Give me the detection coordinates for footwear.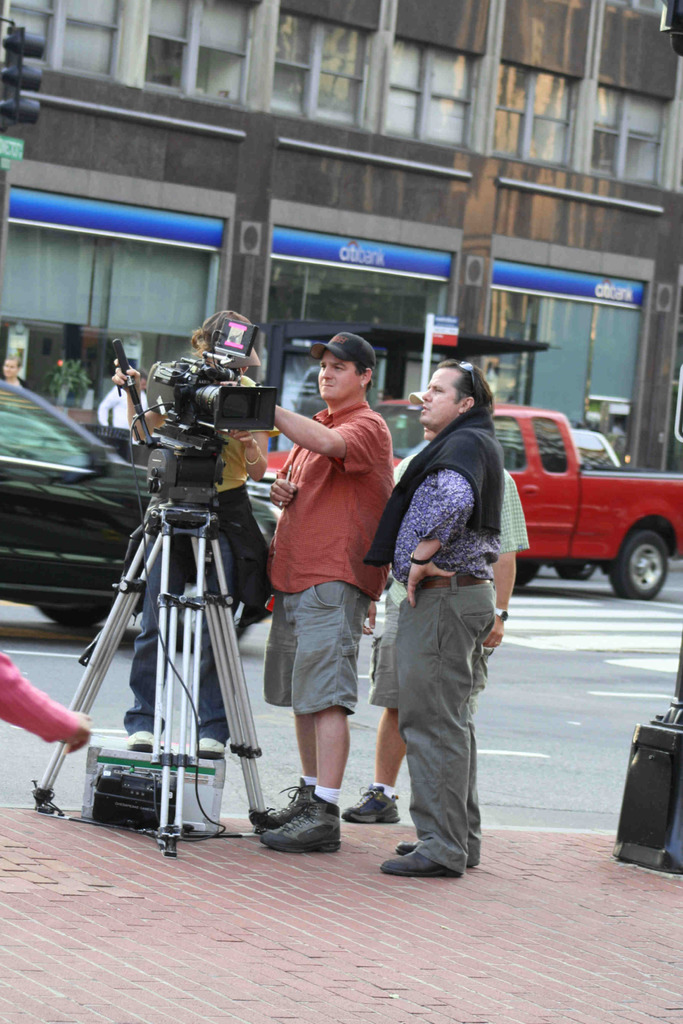
x1=379, y1=847, x2=446, y2=875.
